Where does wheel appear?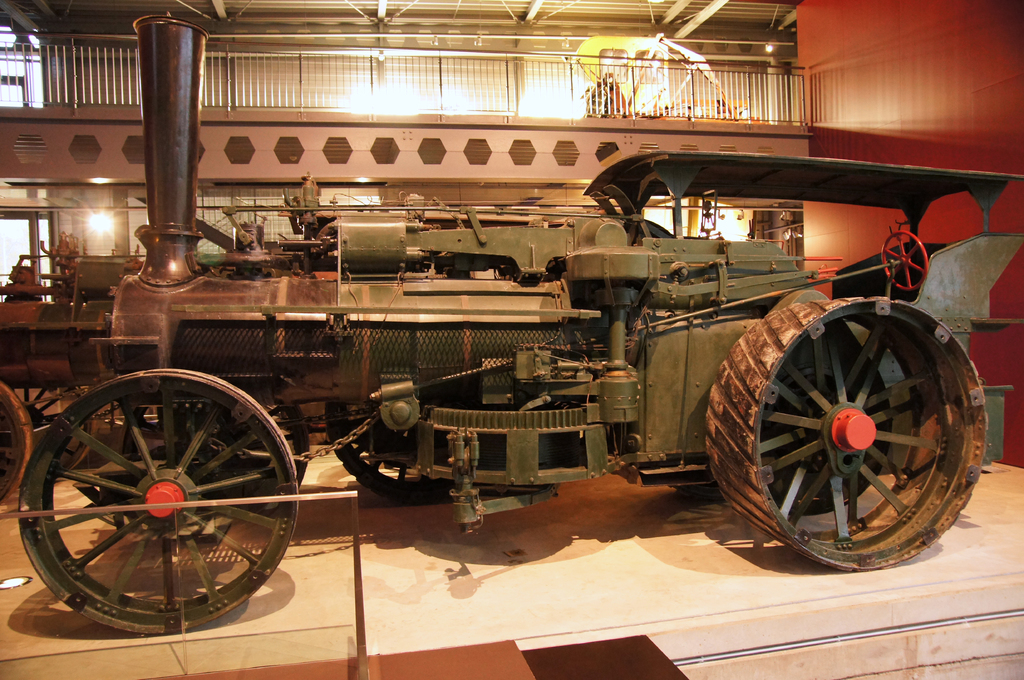
Appears at bbox(324, 405, 461, 500).
